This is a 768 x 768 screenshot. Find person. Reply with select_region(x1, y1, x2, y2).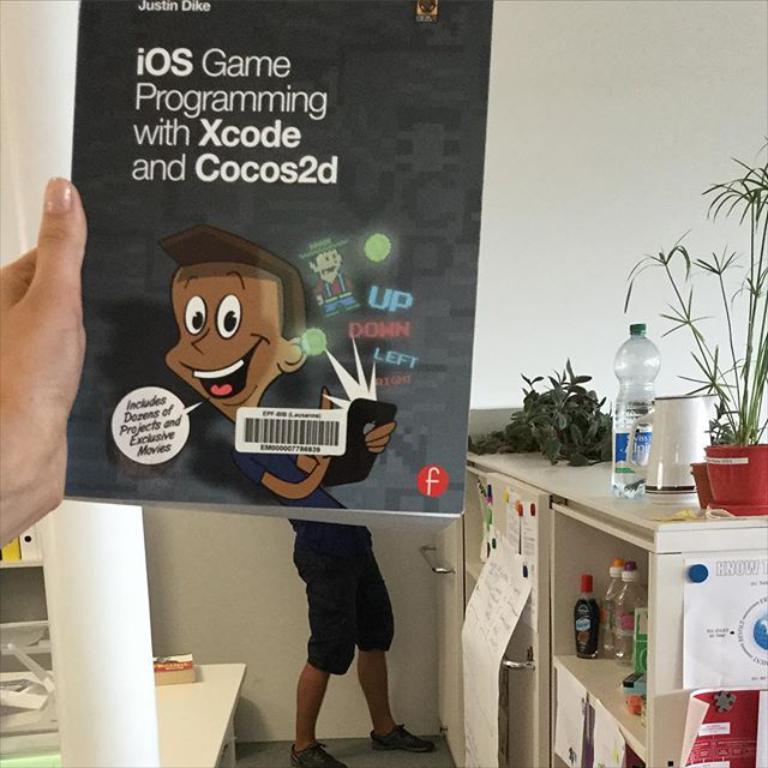
select_region(131, 222, 320, 472).
